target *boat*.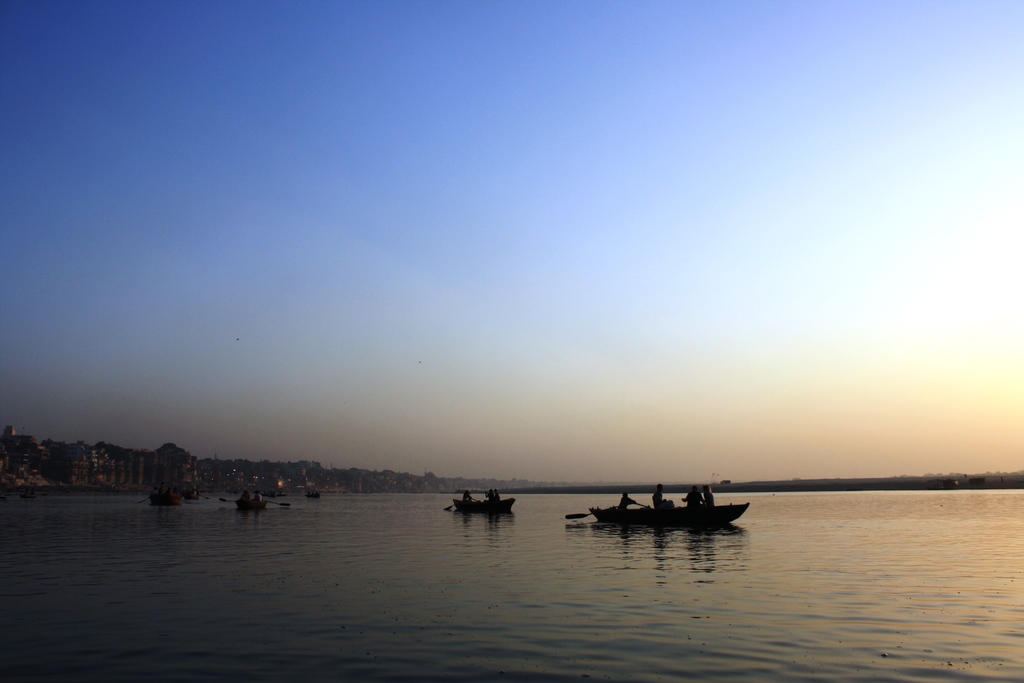
Target region: [150,495,176,502].
